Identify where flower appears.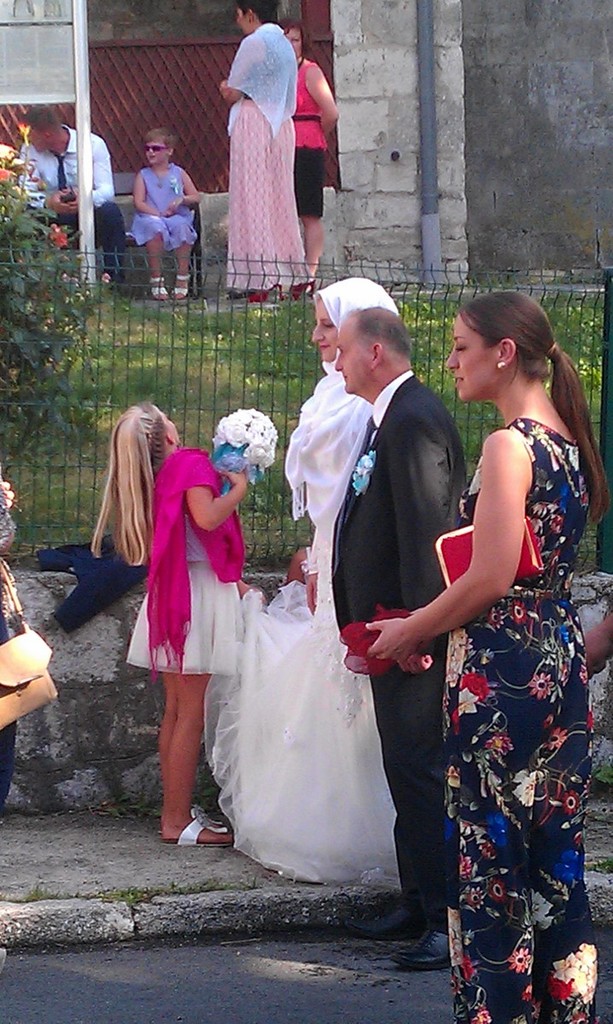
Appears at bbox(244, 444, 275, 468).
